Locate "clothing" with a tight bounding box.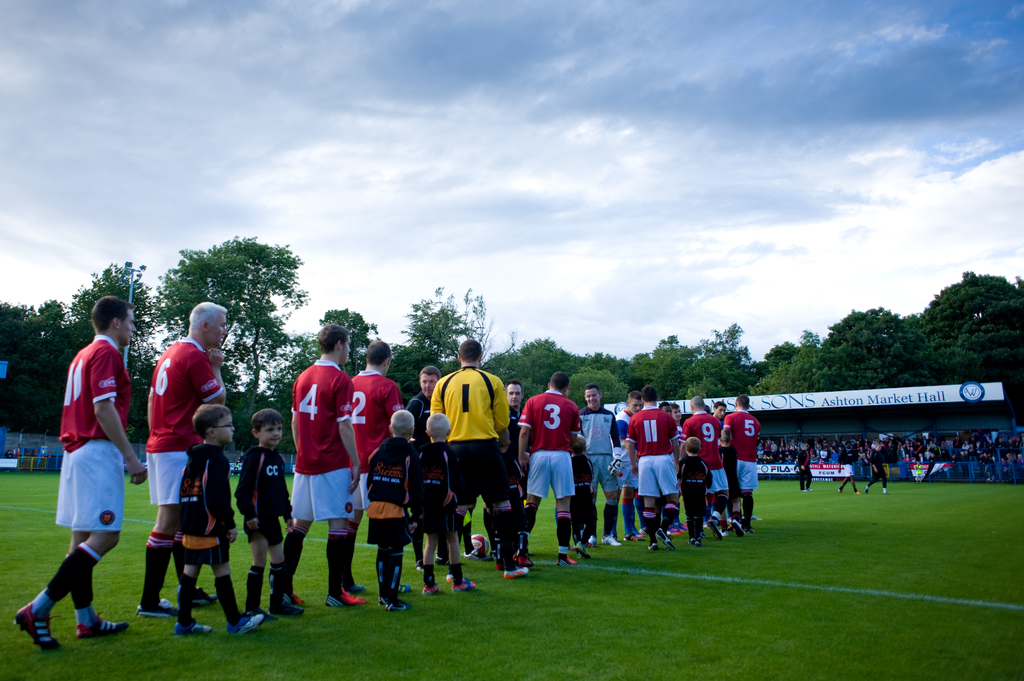
bbox=(769, 433, 1022, 499).
